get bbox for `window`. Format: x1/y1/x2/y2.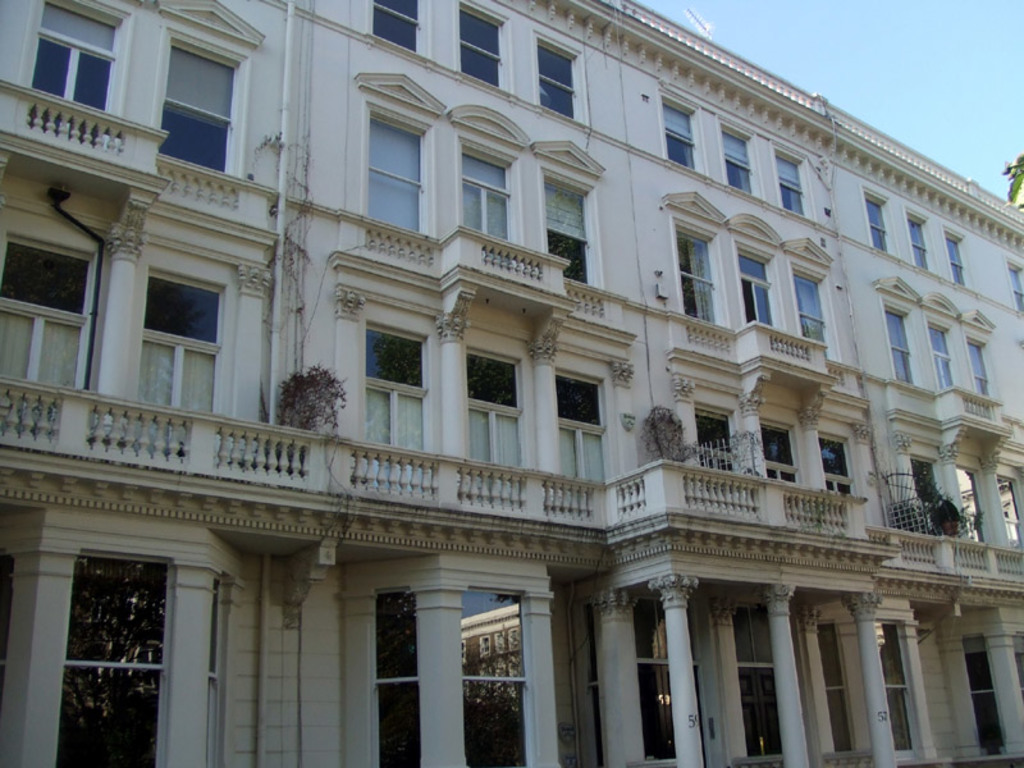
541/161/614/329.
